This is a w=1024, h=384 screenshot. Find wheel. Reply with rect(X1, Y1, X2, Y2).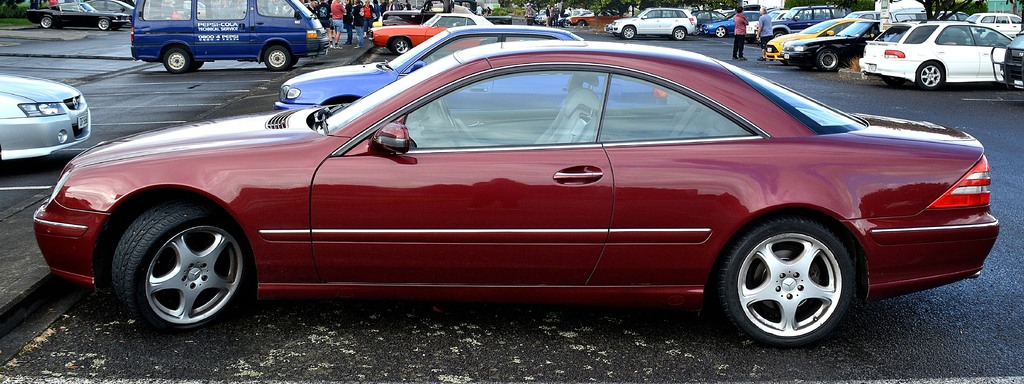
rect(194, 58, 203, 71).
